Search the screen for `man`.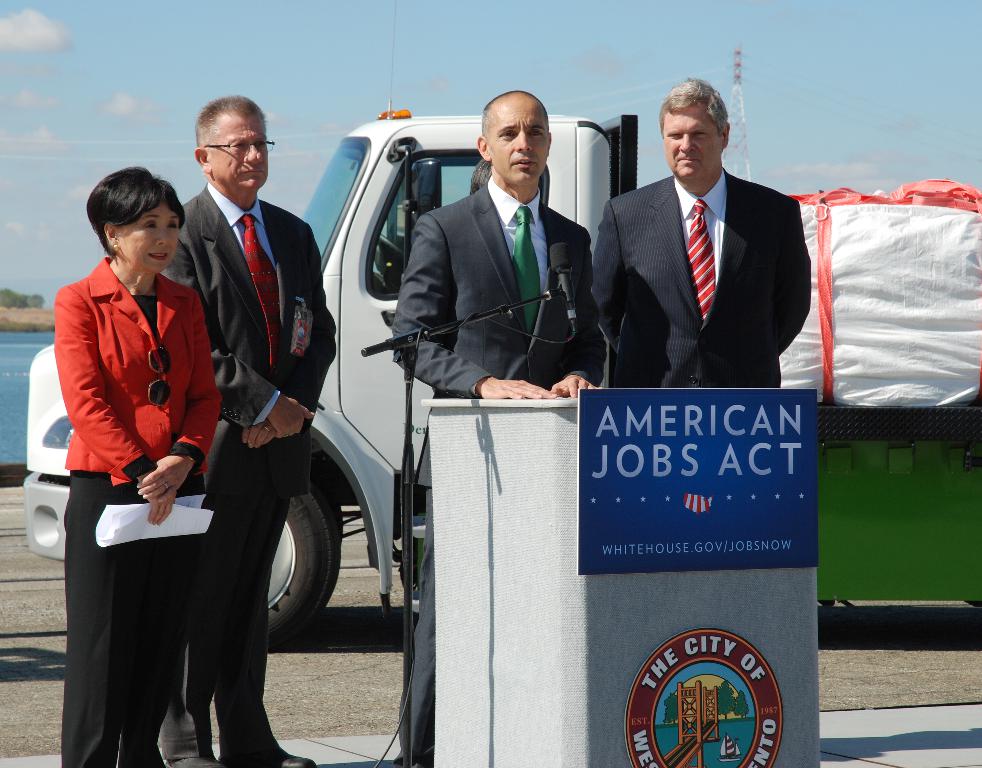
Found at box(586, 85, 822, 414).
